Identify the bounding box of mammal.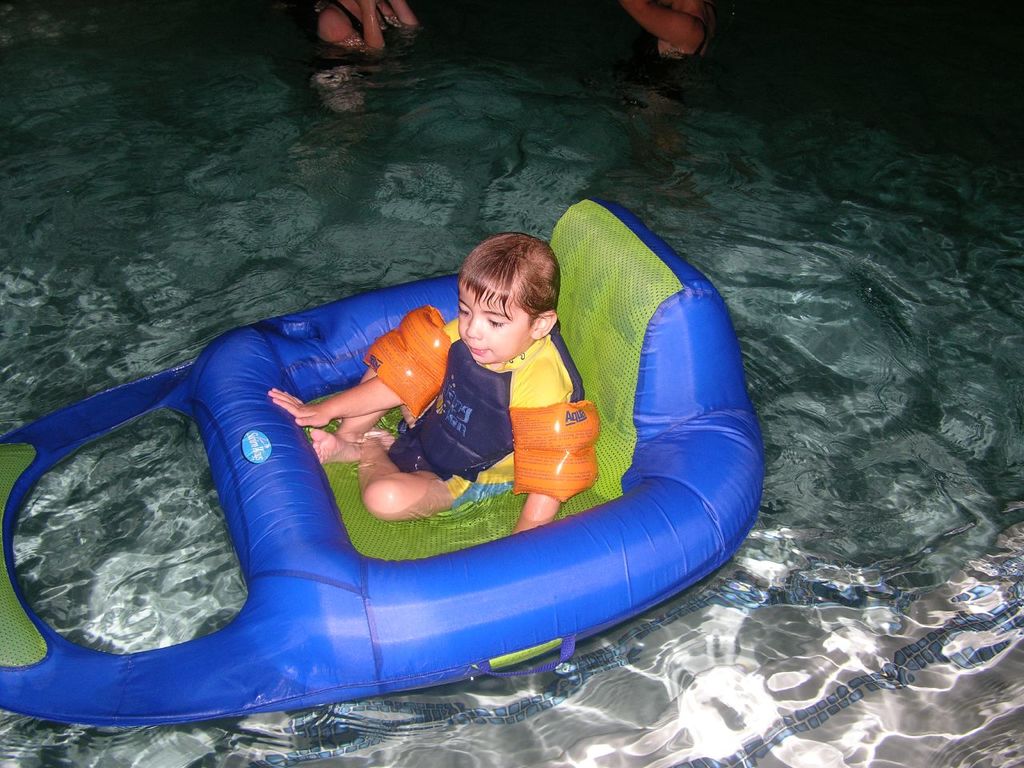
BBox(617, 0, 714, 59).
